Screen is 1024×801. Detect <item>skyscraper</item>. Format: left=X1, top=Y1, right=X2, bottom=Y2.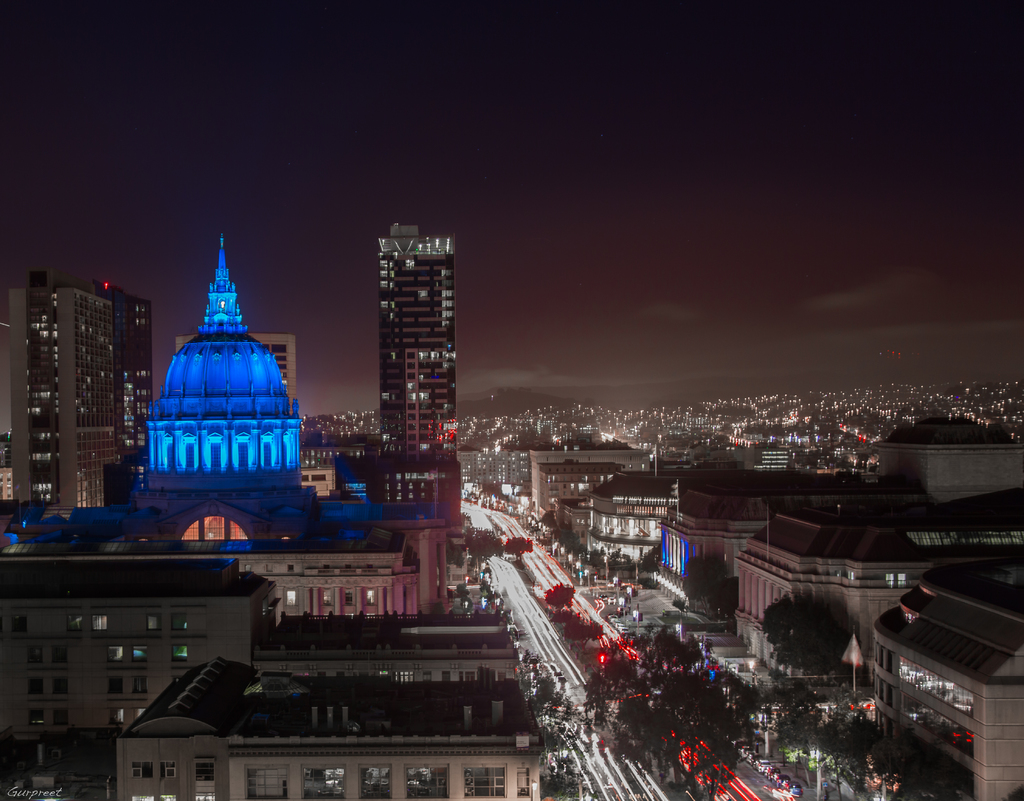
left=172, top=322, right=314, bottom=425.
